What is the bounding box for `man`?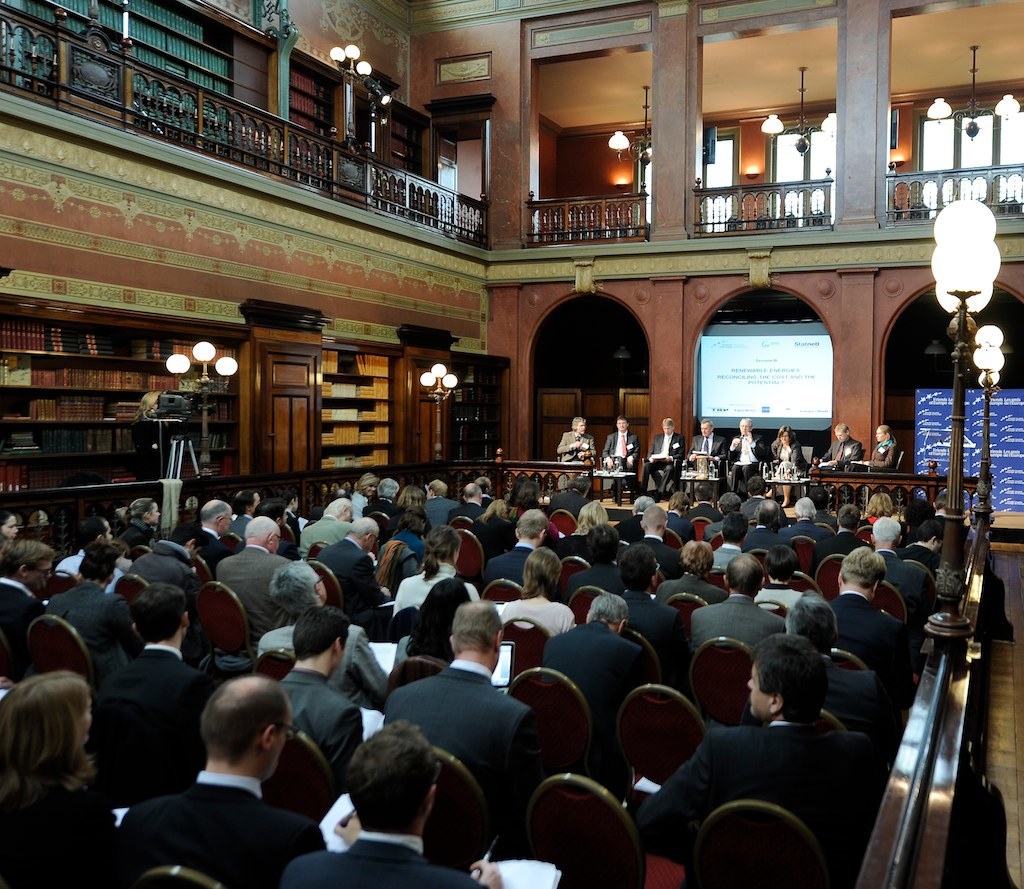
{"x1": 556, "y1": 418, "x2": 594, "y2": 472}.
